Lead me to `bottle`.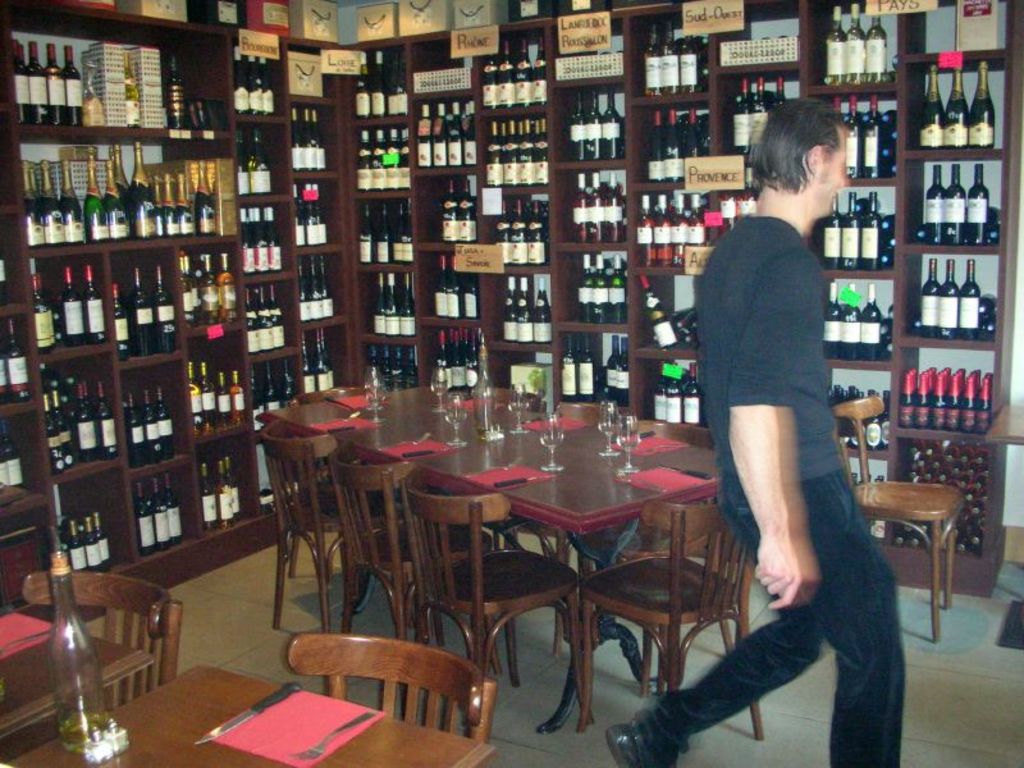
Lead to [824,3,852,84].
